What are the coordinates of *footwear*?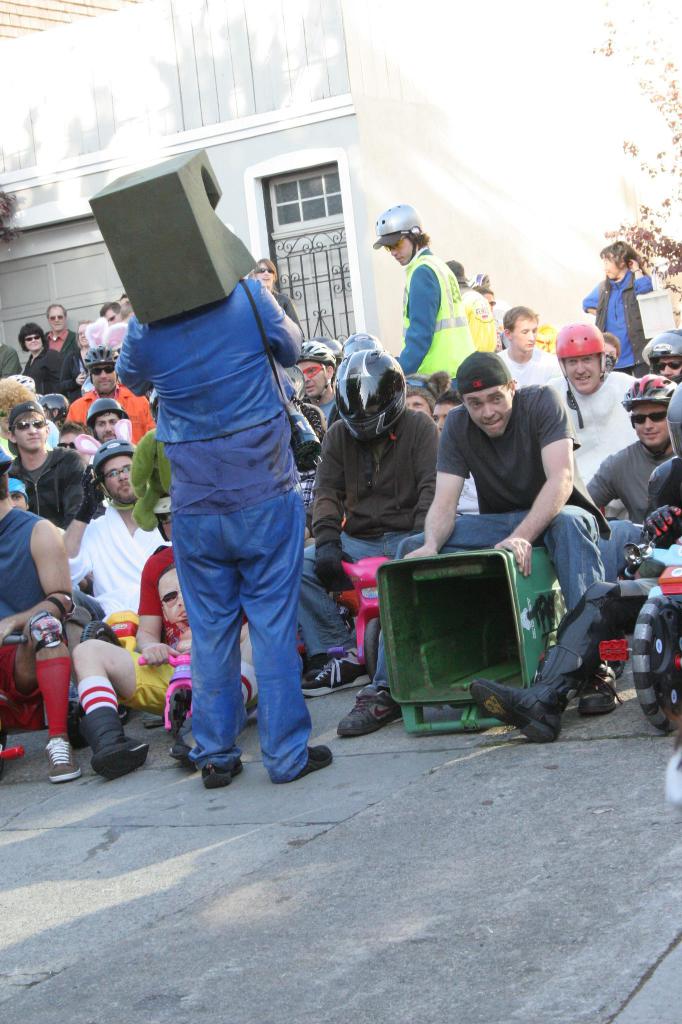
298:645:368:699.
